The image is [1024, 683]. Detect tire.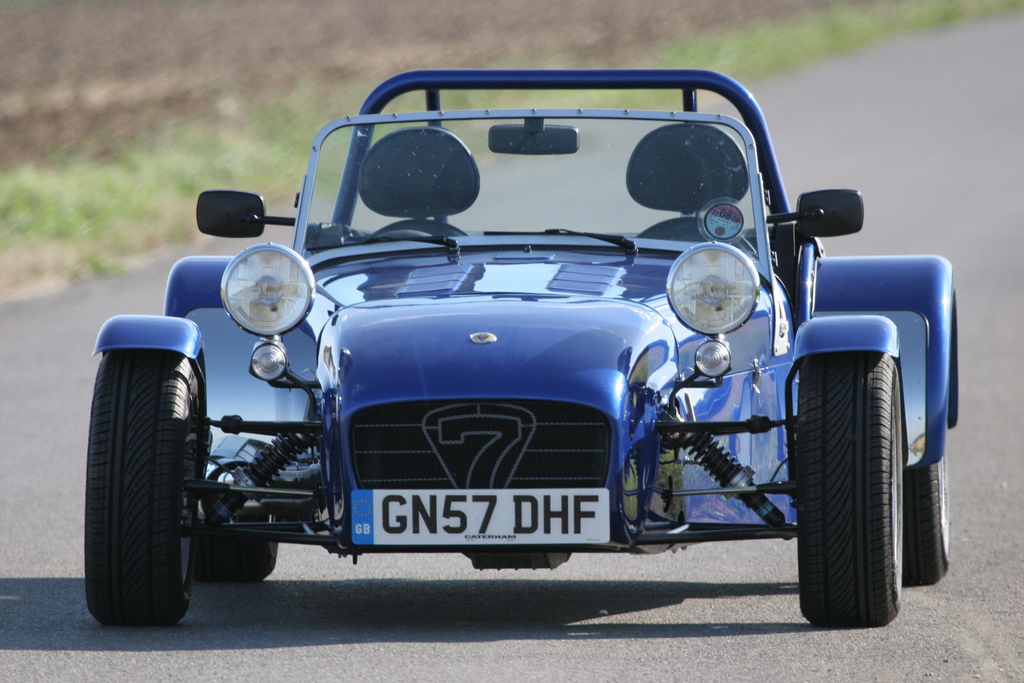
Detection: left=84, top=348, right=207, bottom=628.
